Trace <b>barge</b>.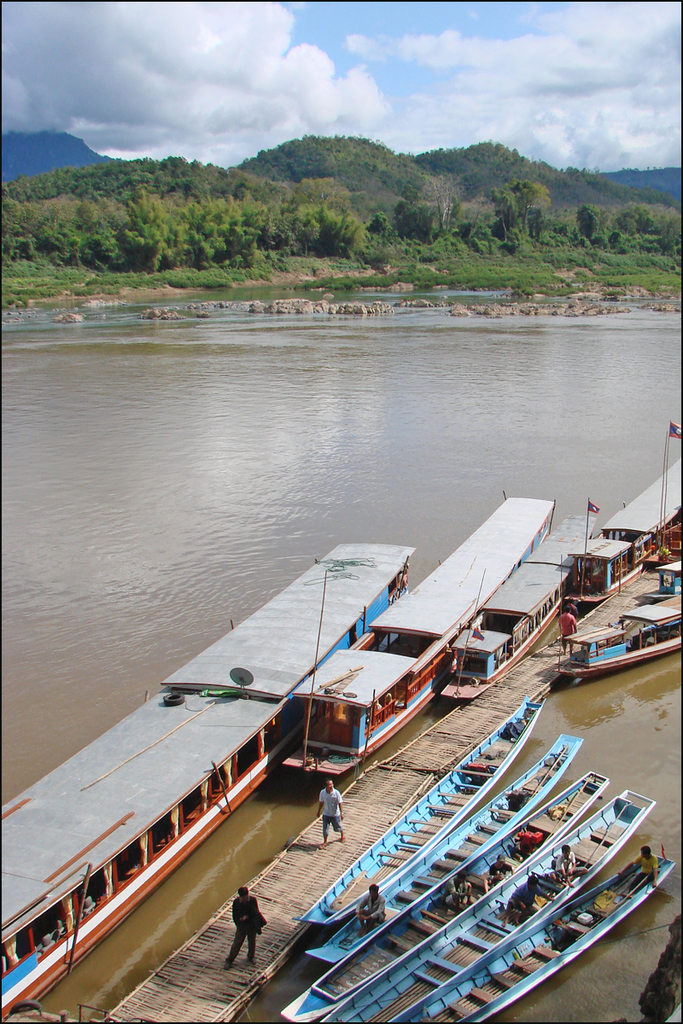
Traced to <region>301, 694, 544, 930</region>.
